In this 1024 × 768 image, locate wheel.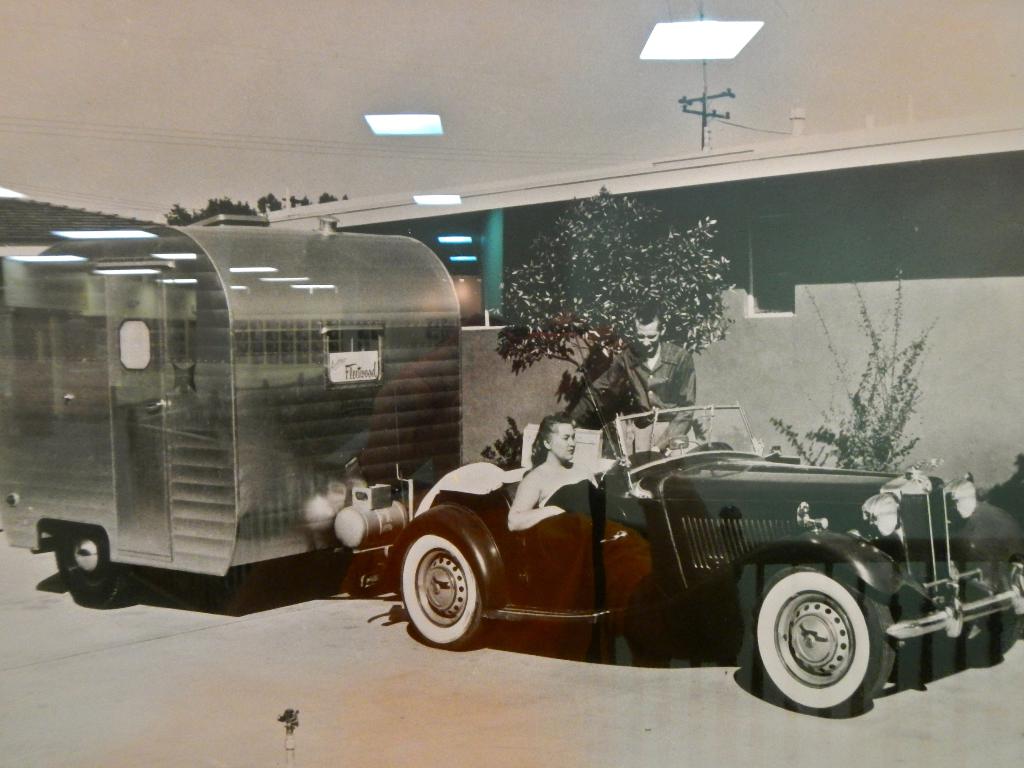
Bounding box: (x1=44, y1=519, x2=141, y2=614).
